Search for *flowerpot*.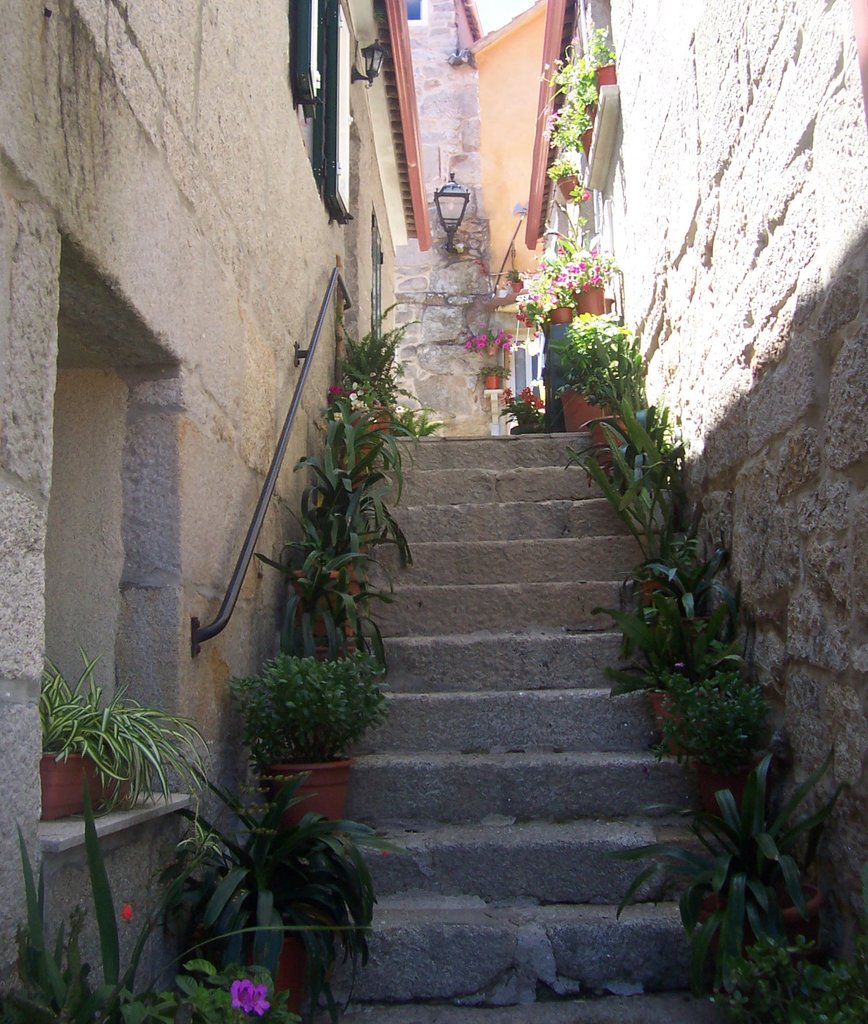
Found at locate(650, 685, 707, 750).
